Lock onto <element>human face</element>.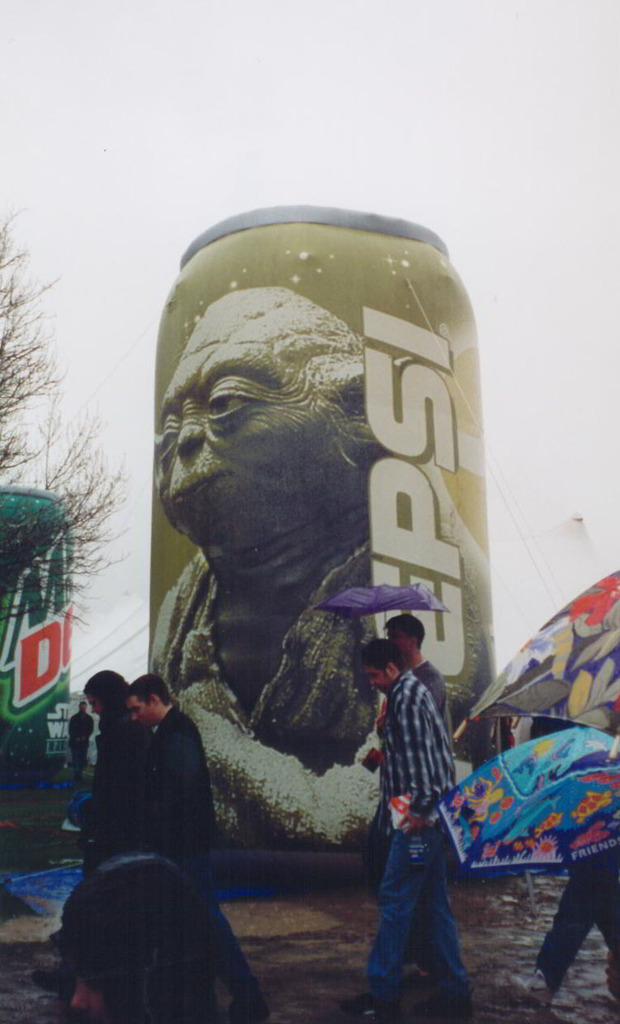
Locked: (left=71, top=952, right=108, bottom=1022).
